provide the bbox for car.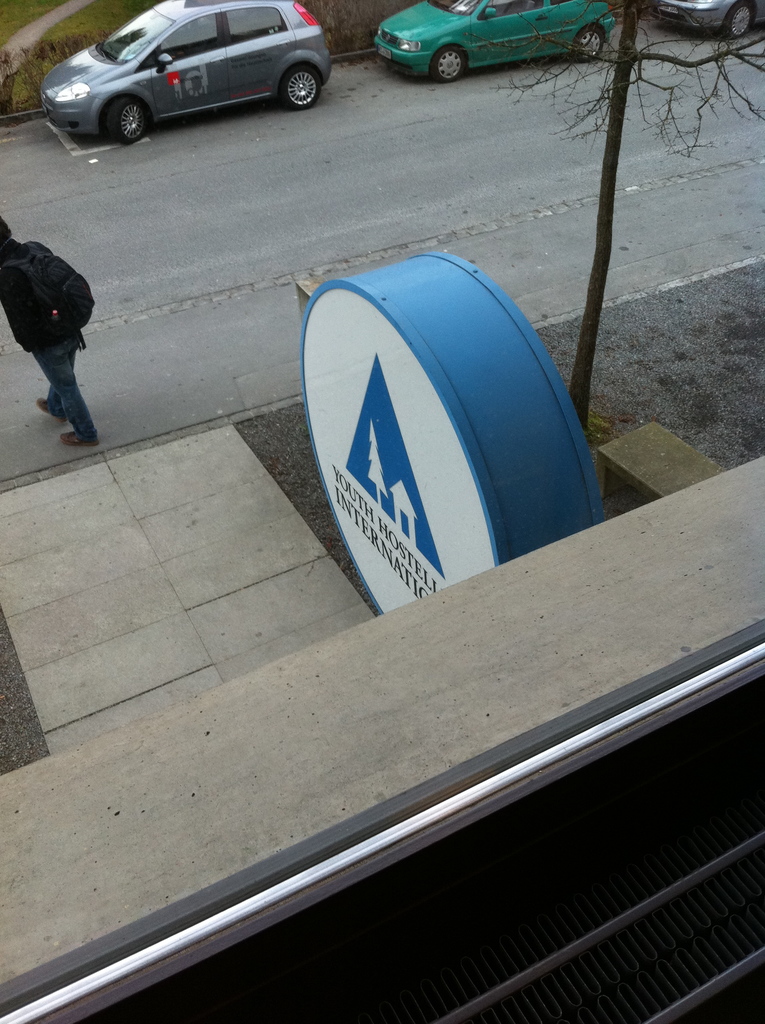
bbox(367, 0, 612, 92).
